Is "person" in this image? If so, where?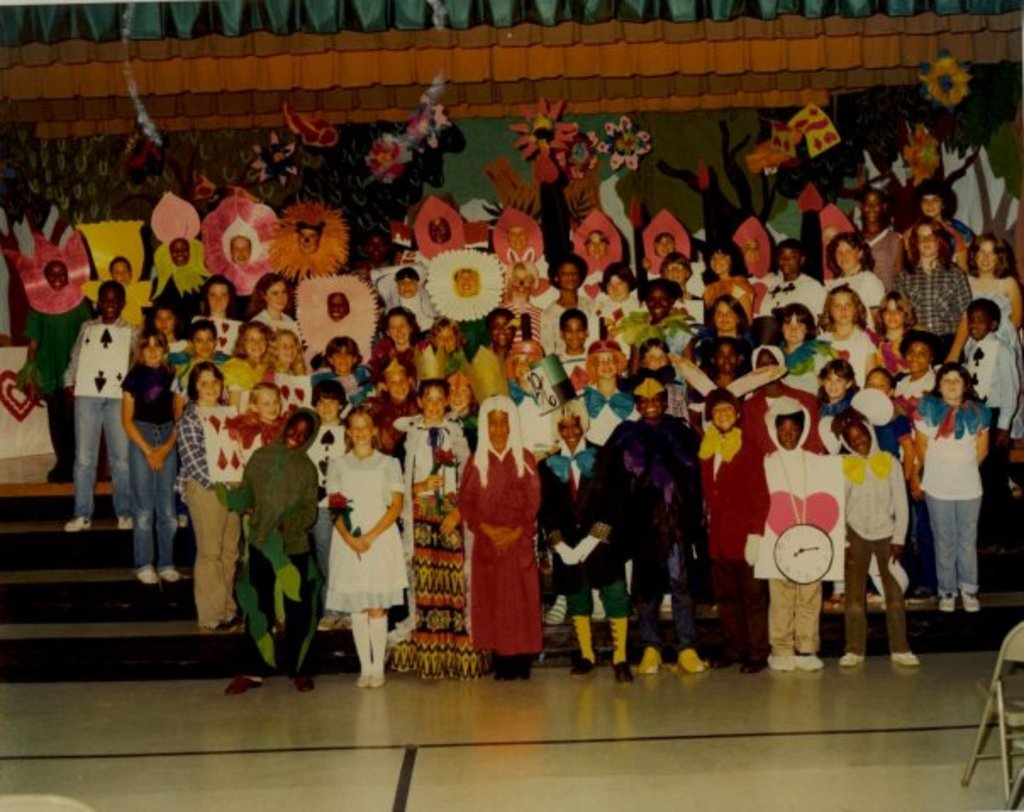
Yes, at box=[327, 288, 349, 320].
